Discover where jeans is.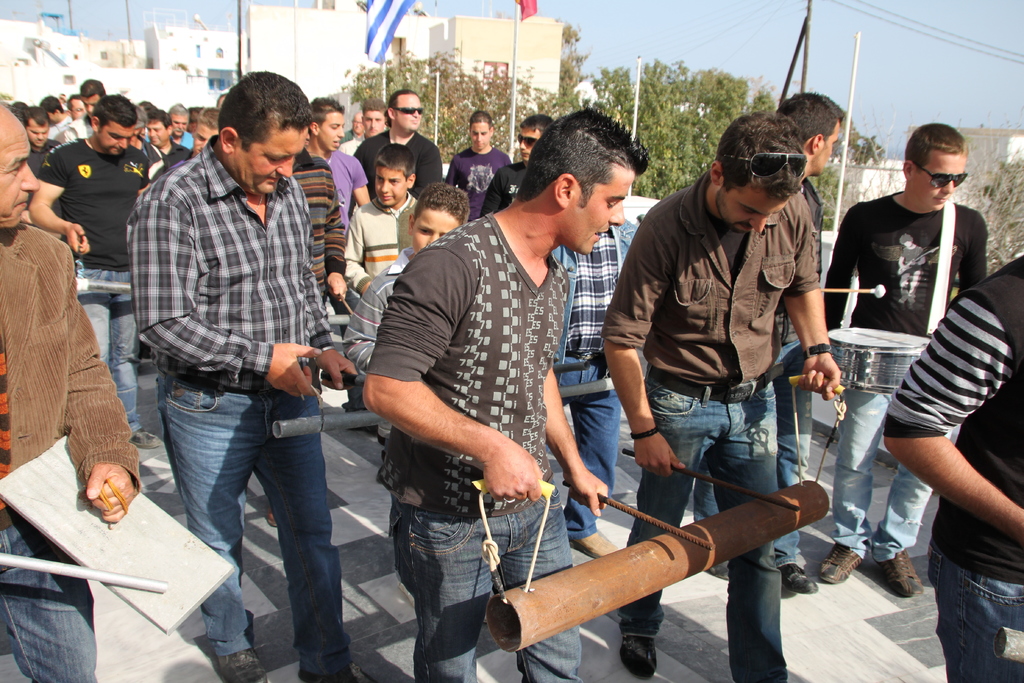
Discovered at bbox=[152, 366, 349, 669].
